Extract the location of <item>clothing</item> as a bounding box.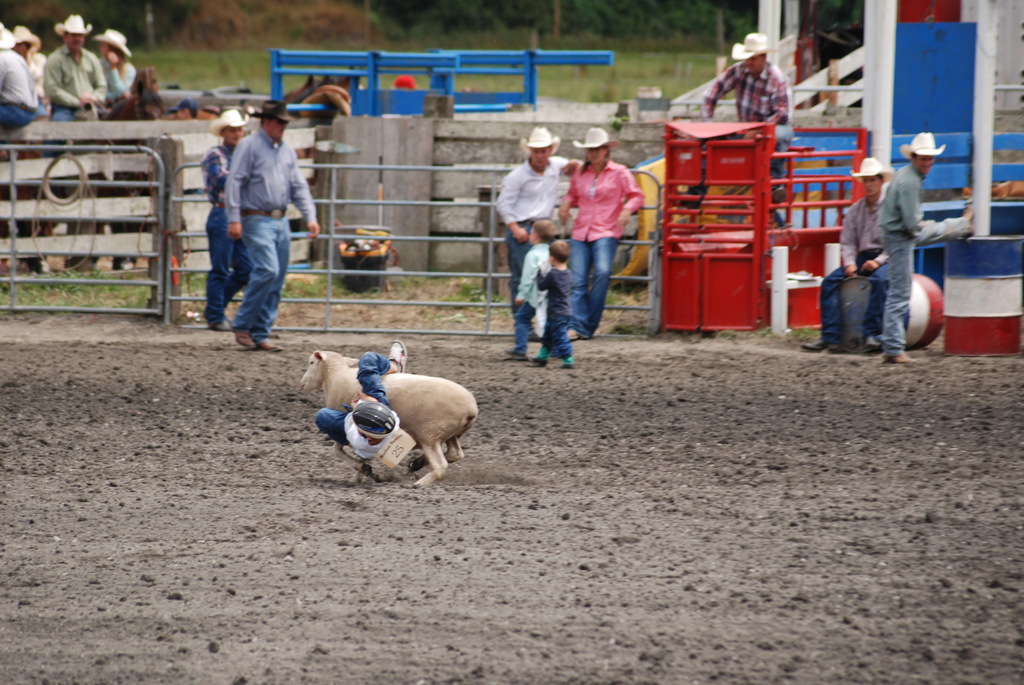
x1=529, y1=253, x2=568, y2=345.
